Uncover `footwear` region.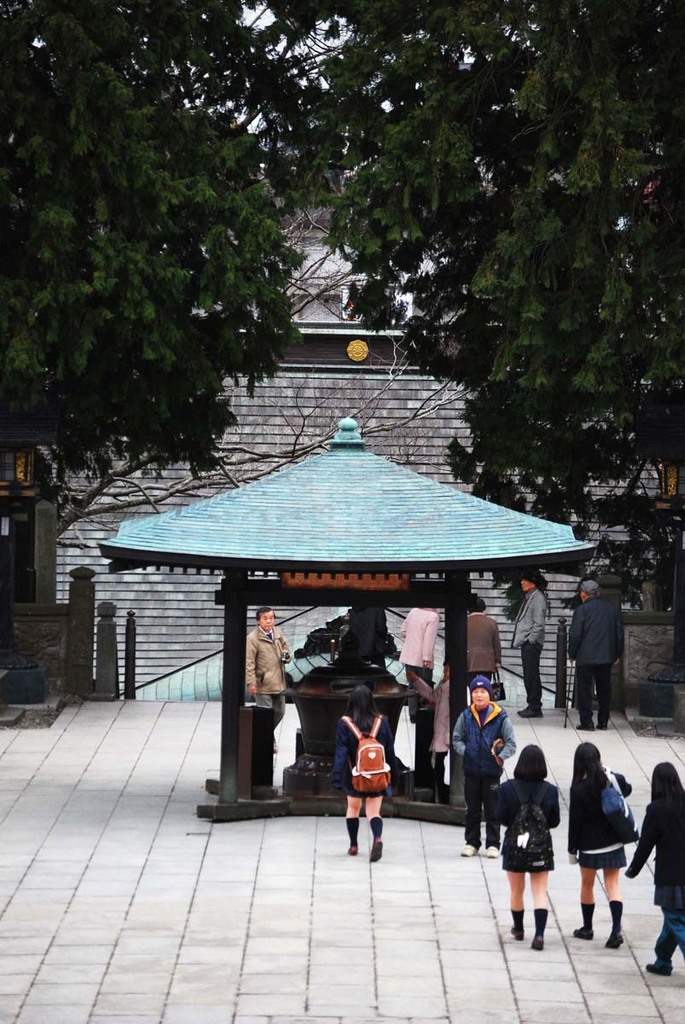
Uncovered: left=340, top=815, right=356, bottom=855.
